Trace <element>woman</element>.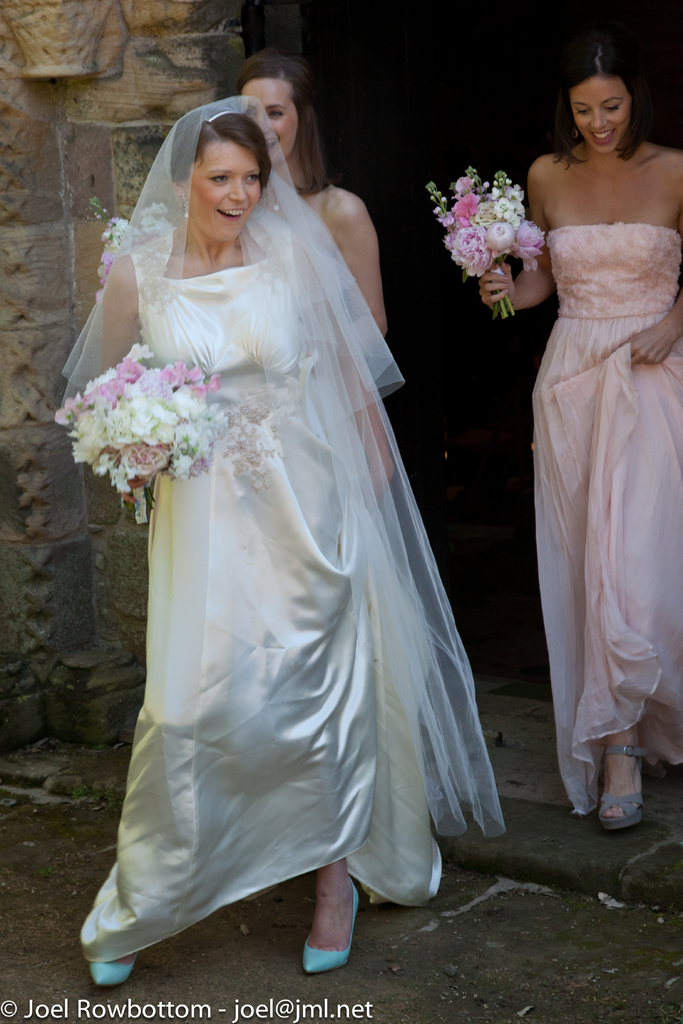
Traced to [x1=478, y1=42, x2=682, y2=842].
